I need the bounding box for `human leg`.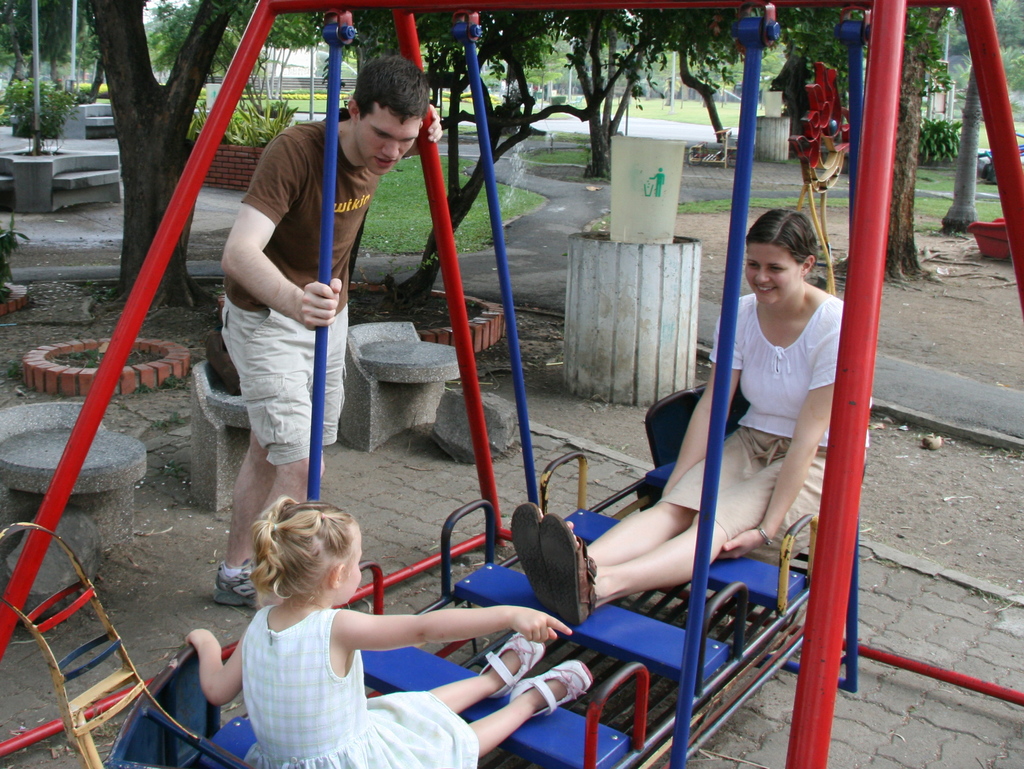
Here it is: rect(542, 515, 727, 620).
